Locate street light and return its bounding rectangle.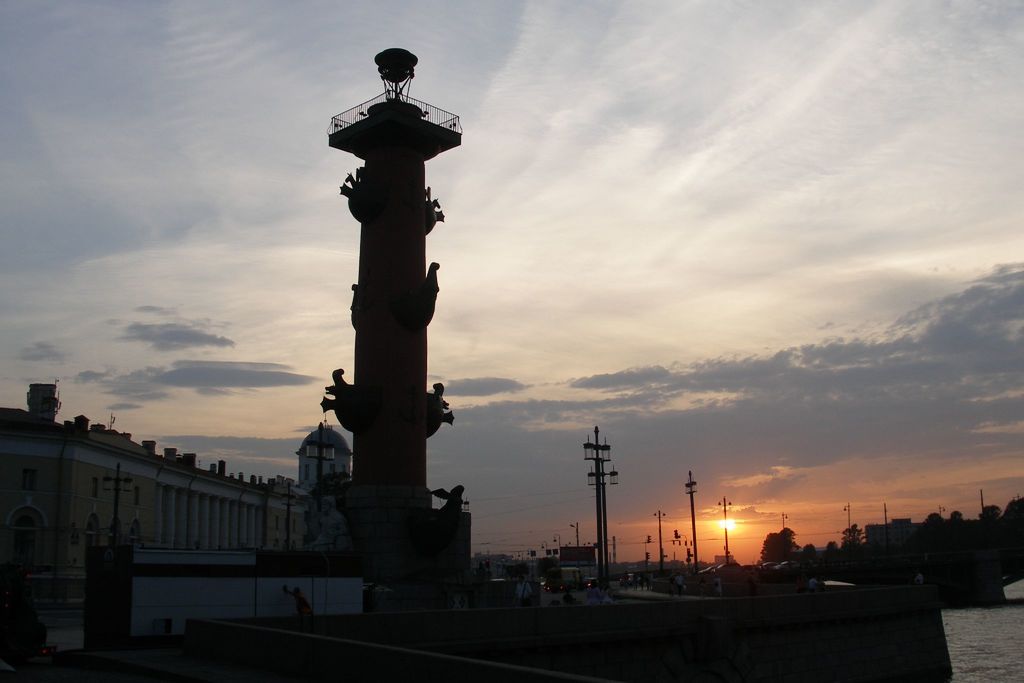
locate(526, 545, 536, 580).
